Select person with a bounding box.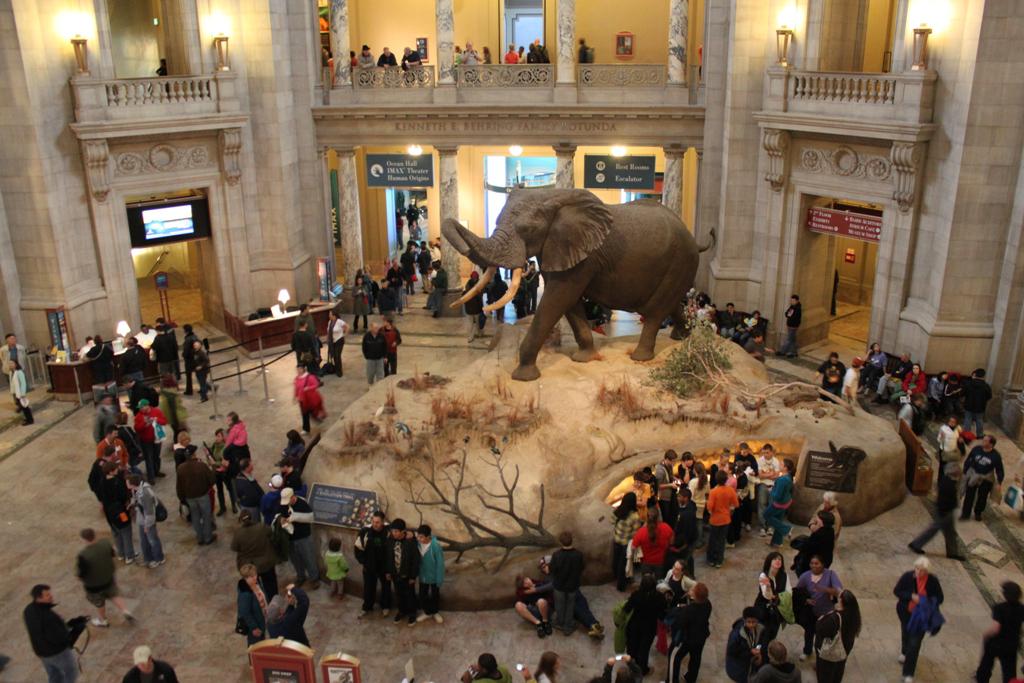
<bbox>290, 361, 327, 437</bbox>.
